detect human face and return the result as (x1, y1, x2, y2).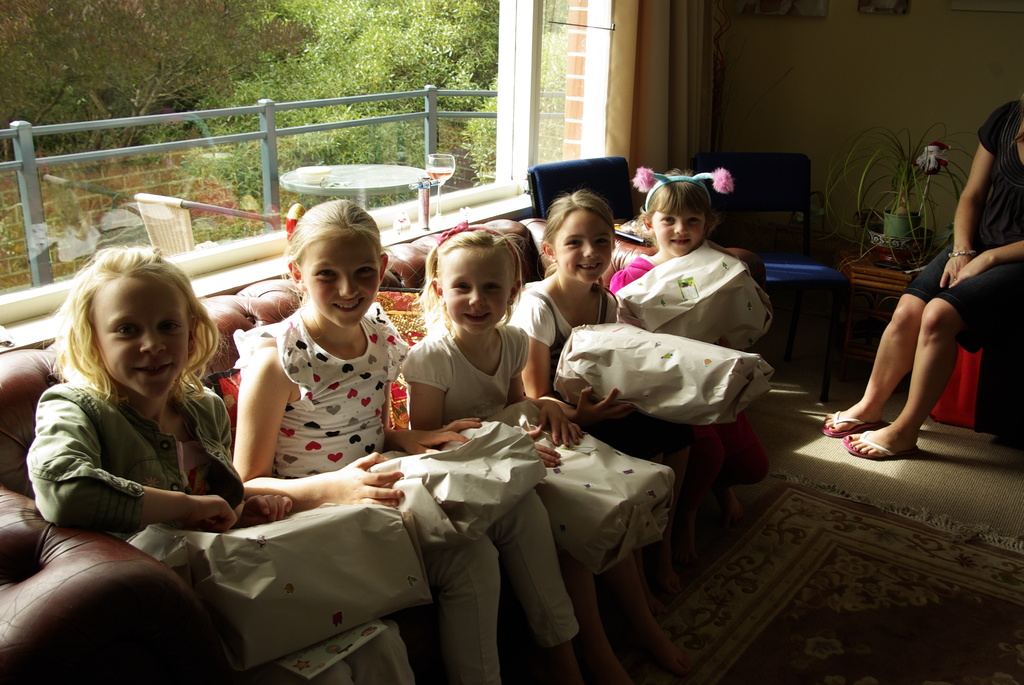
(555, 210, 612, 283).
